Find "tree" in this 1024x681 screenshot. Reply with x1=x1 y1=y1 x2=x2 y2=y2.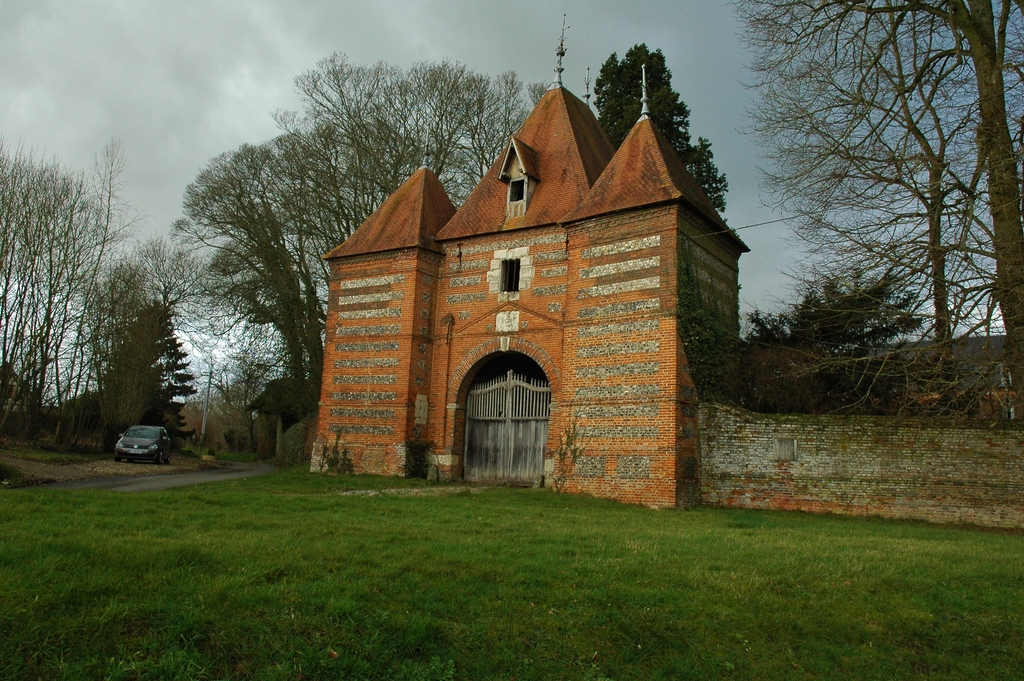
x1=0 y1=149 x2=136 y2=438.
